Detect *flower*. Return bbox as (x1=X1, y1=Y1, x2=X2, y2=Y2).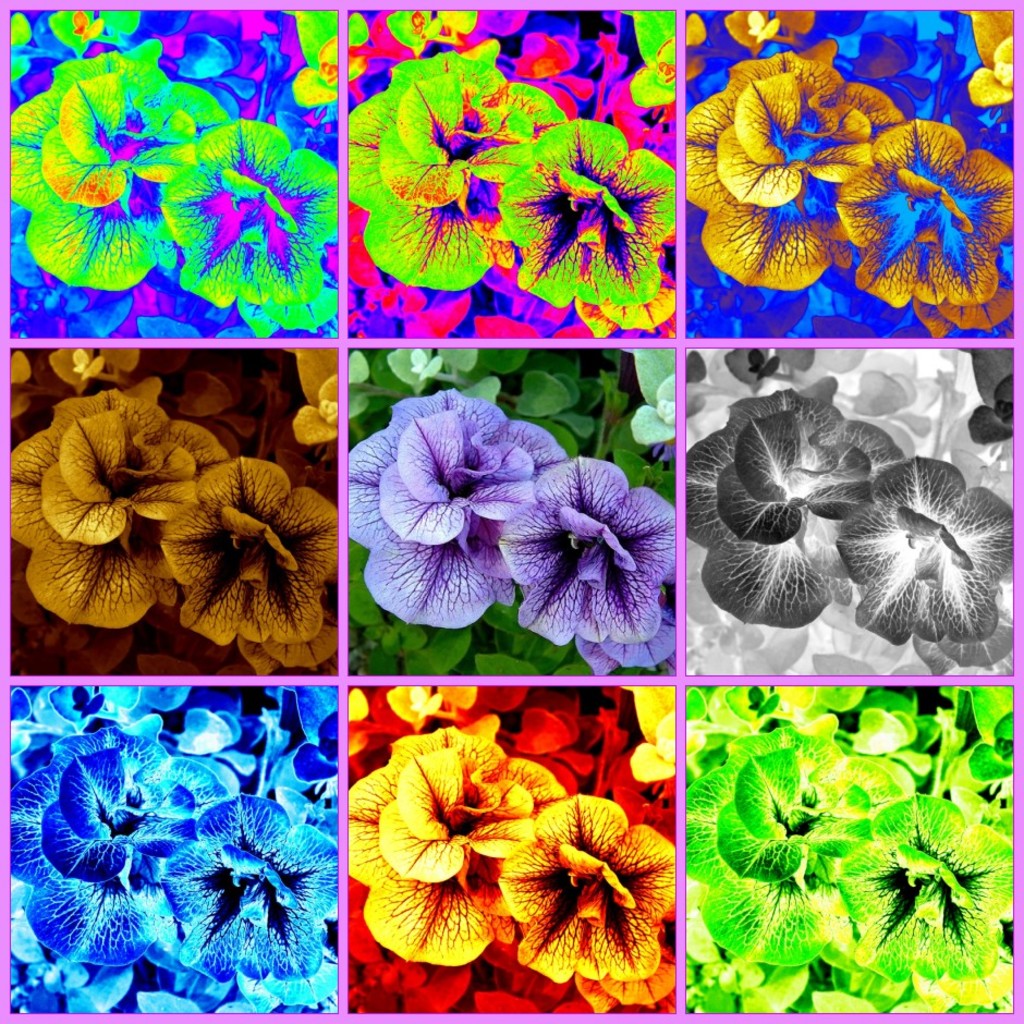
(x1=832, y1=796, x2=1014, y2=975).
